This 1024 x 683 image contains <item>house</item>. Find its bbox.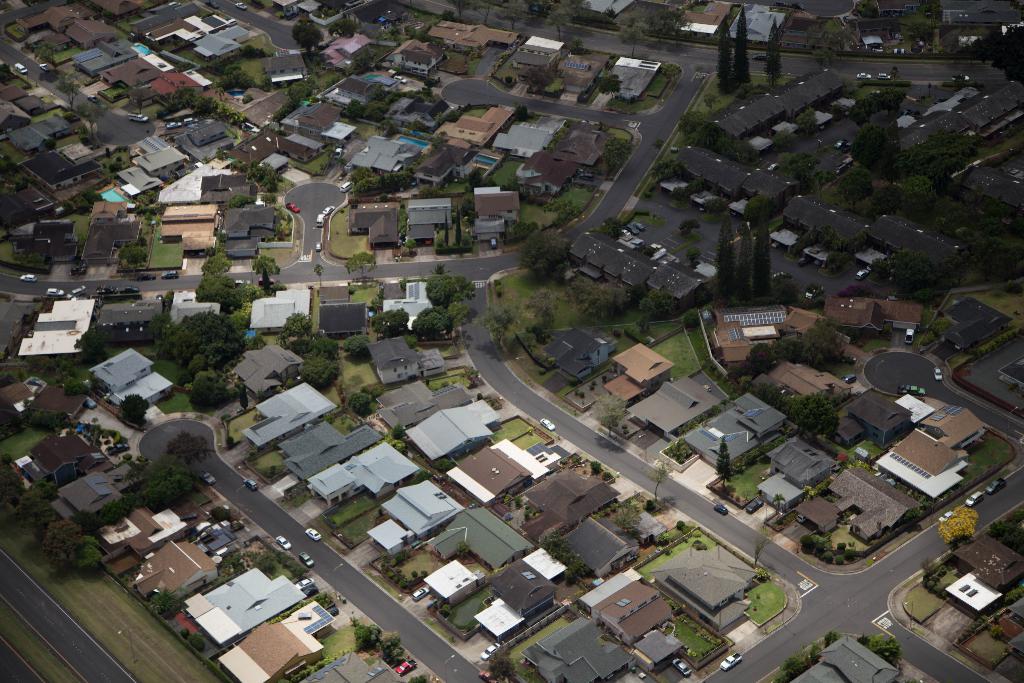
rect(30, 143, 78, 192).
